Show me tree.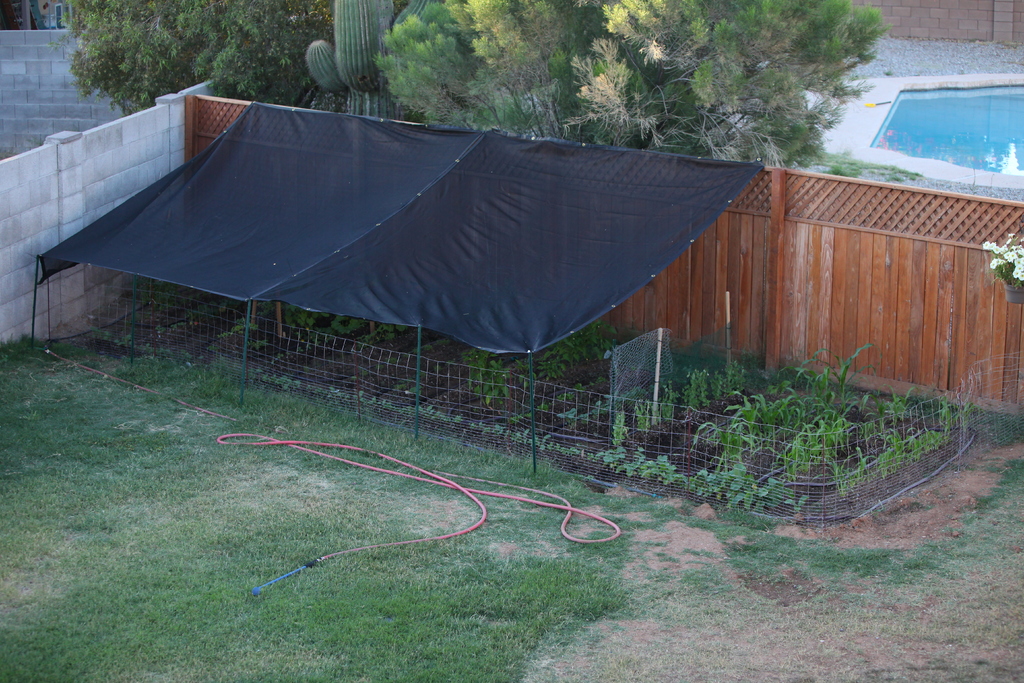
tree is here: [x1=372, y1=0, x2=918, y2=191].
